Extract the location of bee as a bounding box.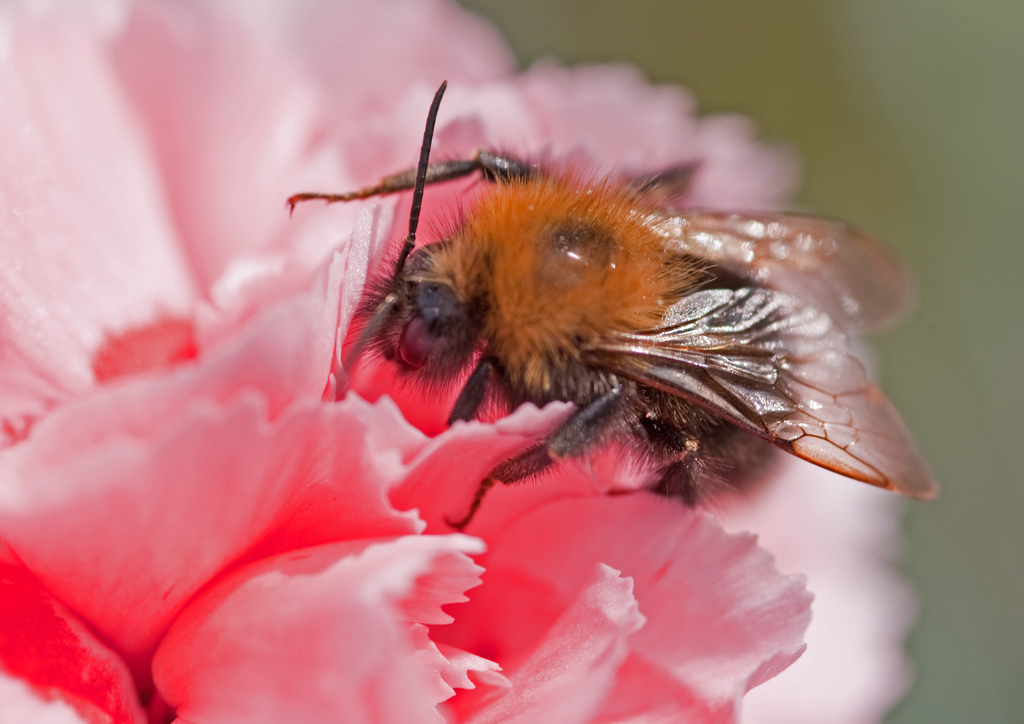
box(263, 98, 925, 570).
